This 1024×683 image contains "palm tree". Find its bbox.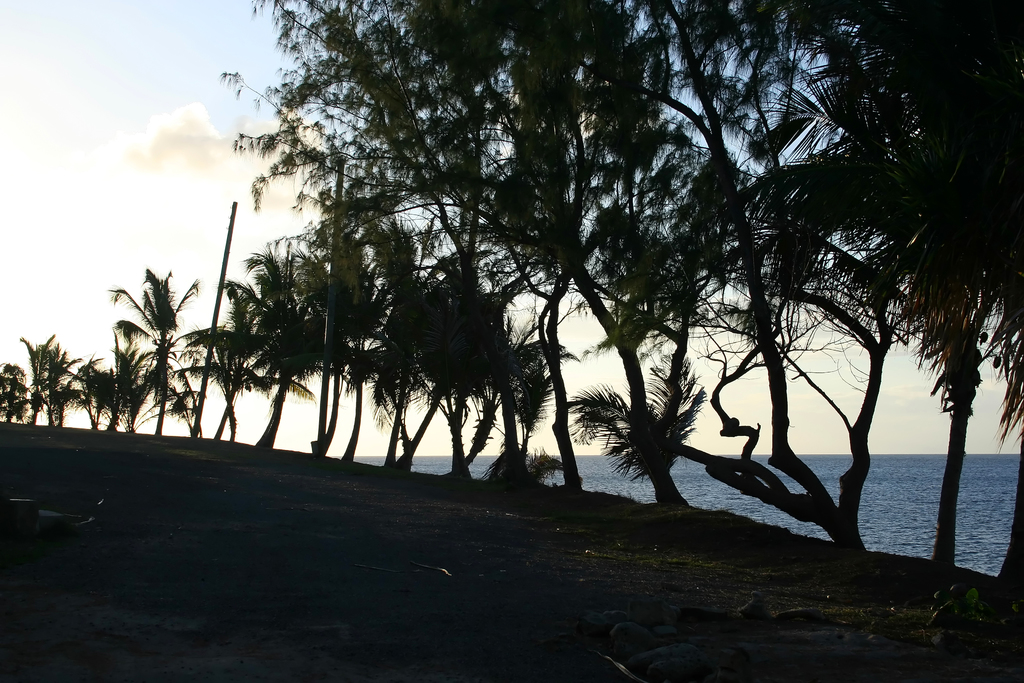
l=11, t=329, r=68, b=411.
